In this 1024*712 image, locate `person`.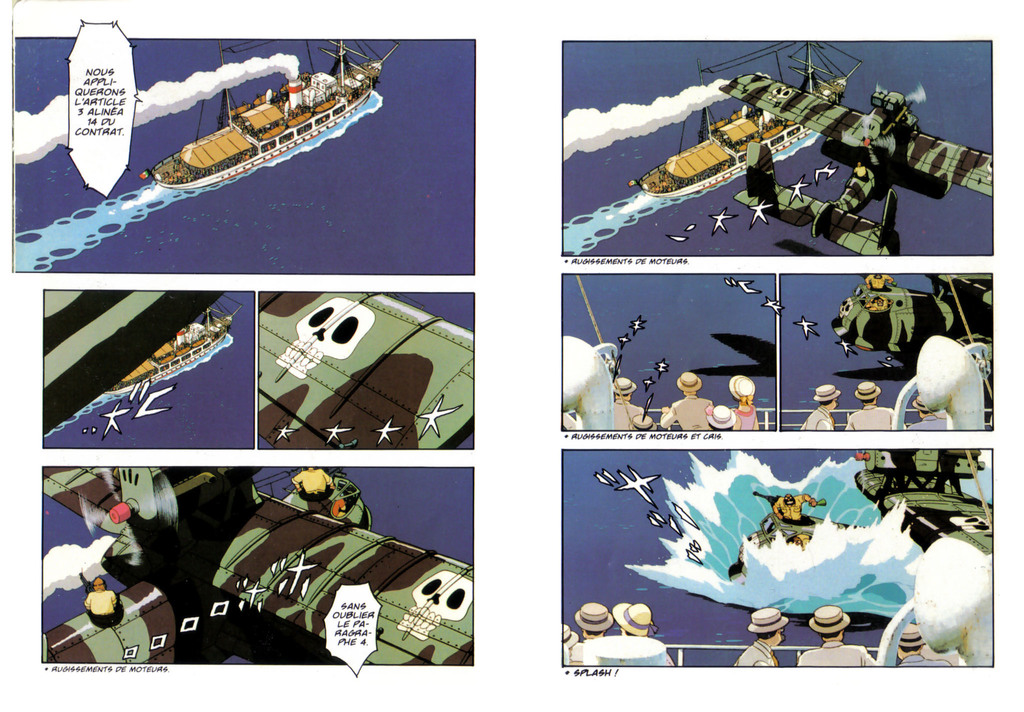
Bounding box: [732, 612, 792, 671].
